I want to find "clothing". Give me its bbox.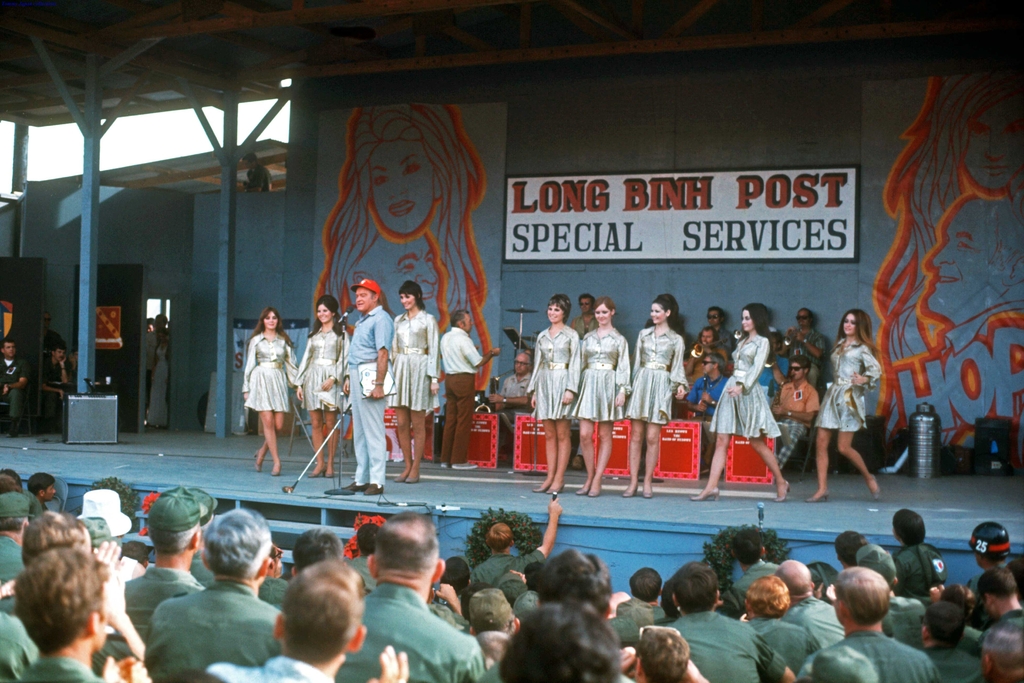
[left=245, top=332, right=294, bottom=415].
